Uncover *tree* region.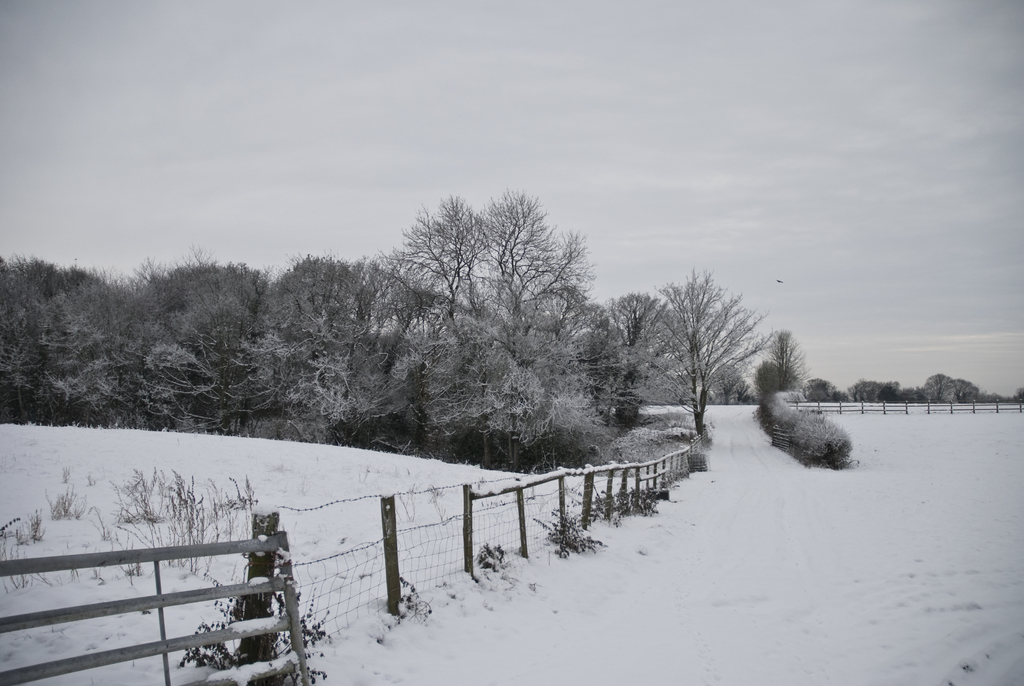
Uncovered: <bbox>630, 358, 684, 405</bbox>.
